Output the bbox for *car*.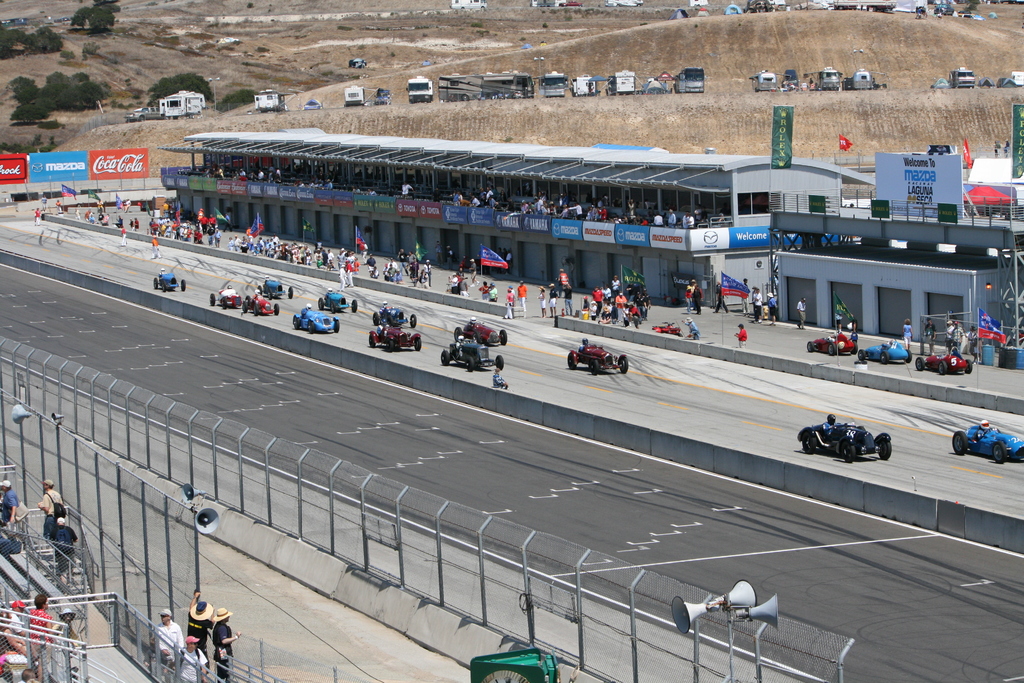
452, 319, 509, 347.
